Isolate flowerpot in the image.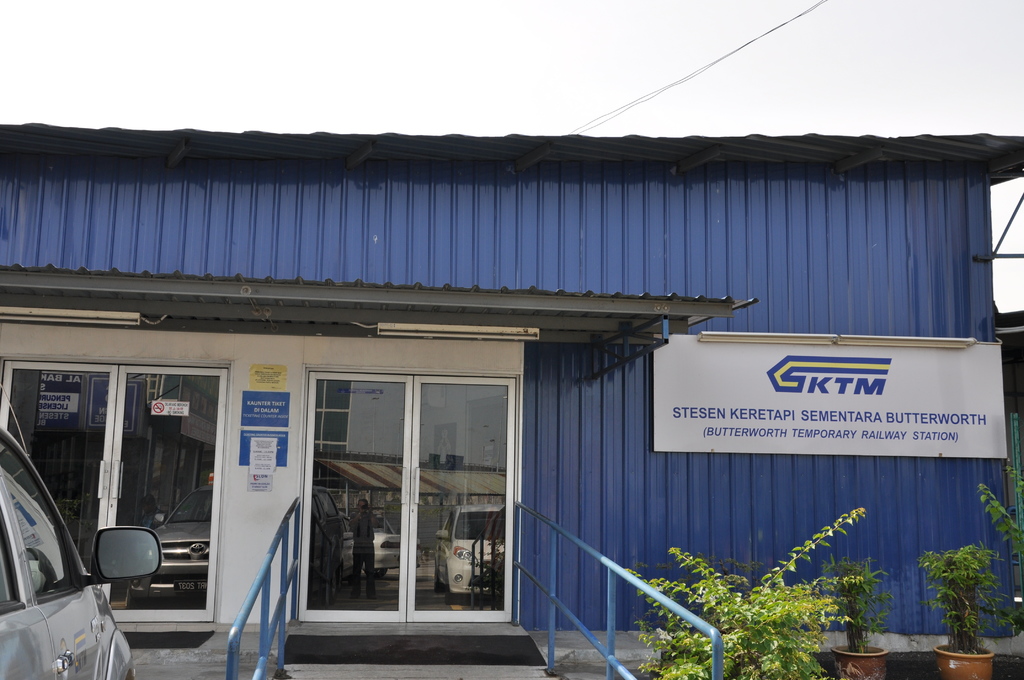
Isolated region: BBox(827, 640, 887, 679).
